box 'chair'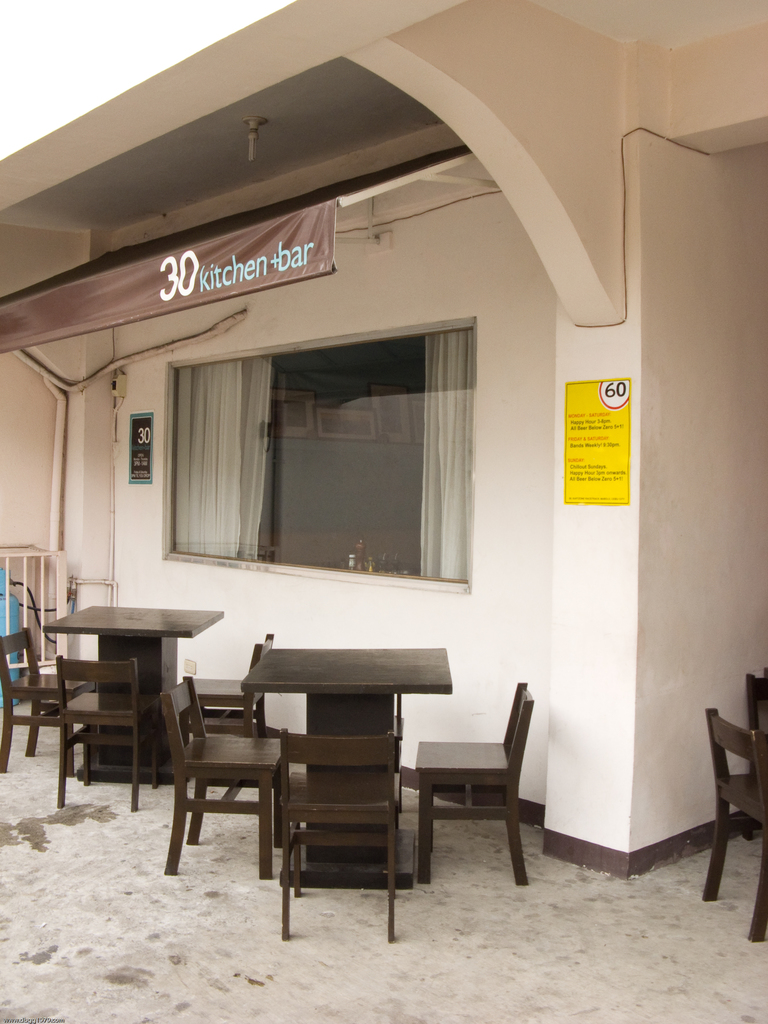
<box>278,725,404,944</box>
